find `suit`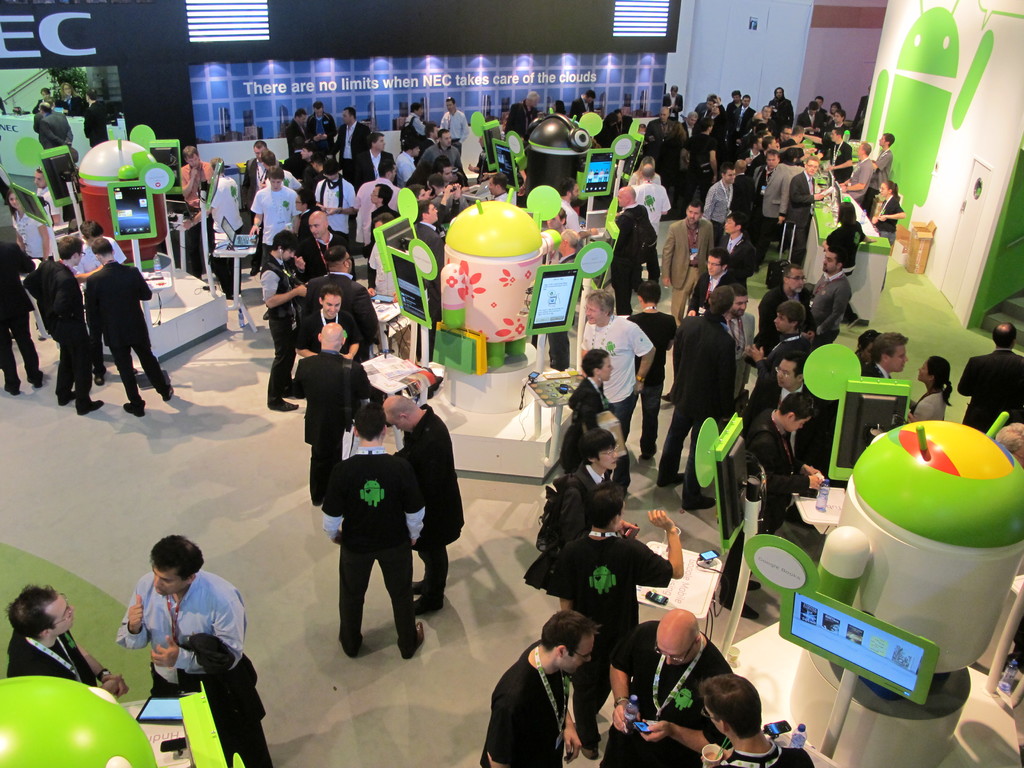
locate(19, 257, 97, 413)
